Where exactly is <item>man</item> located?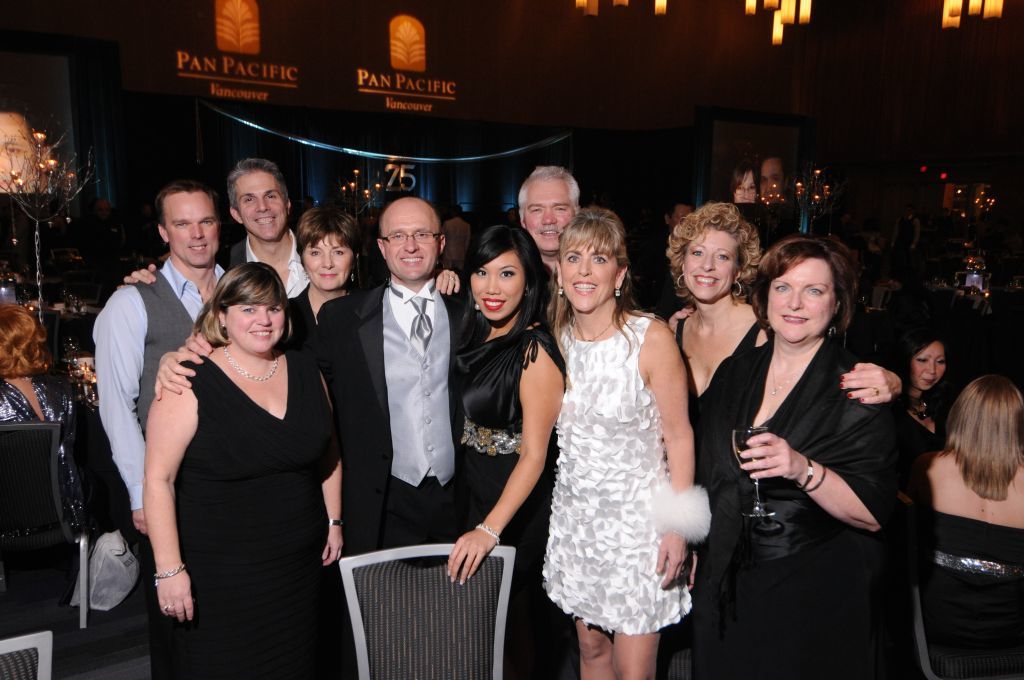
Its bounding box is x1=631 y1=193 x2=698 y2=314.
